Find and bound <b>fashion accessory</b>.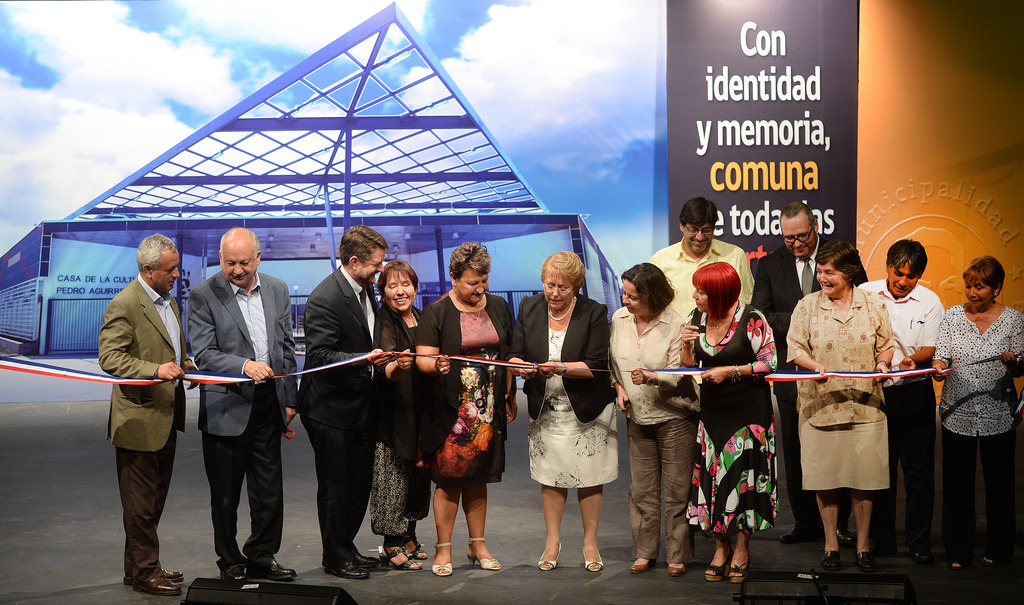
Bound: [left=411, top=313, right=419, bottom=327].
